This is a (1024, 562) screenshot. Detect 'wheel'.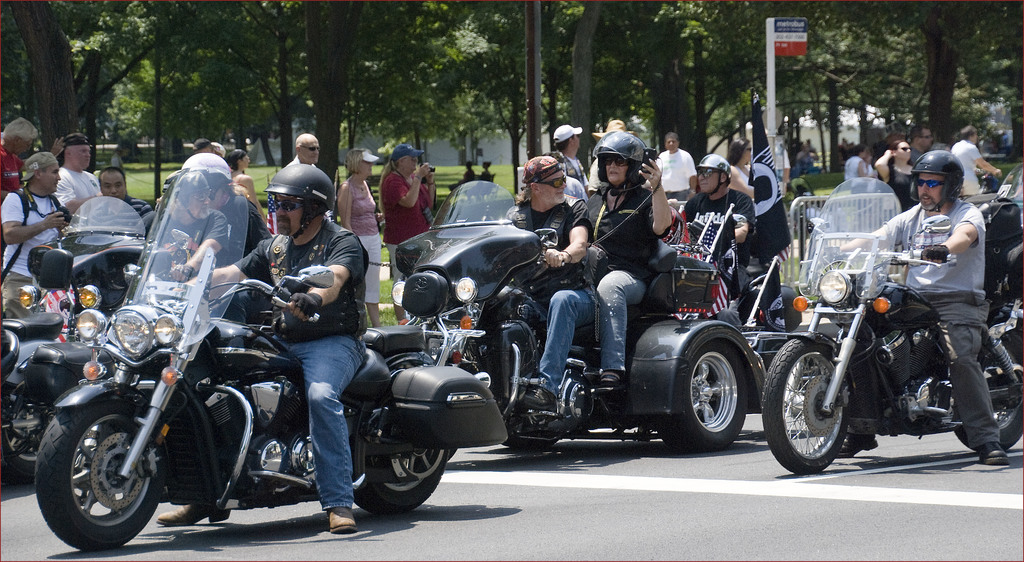
<bbox>947, 325, 1023, 451</bbox>.
